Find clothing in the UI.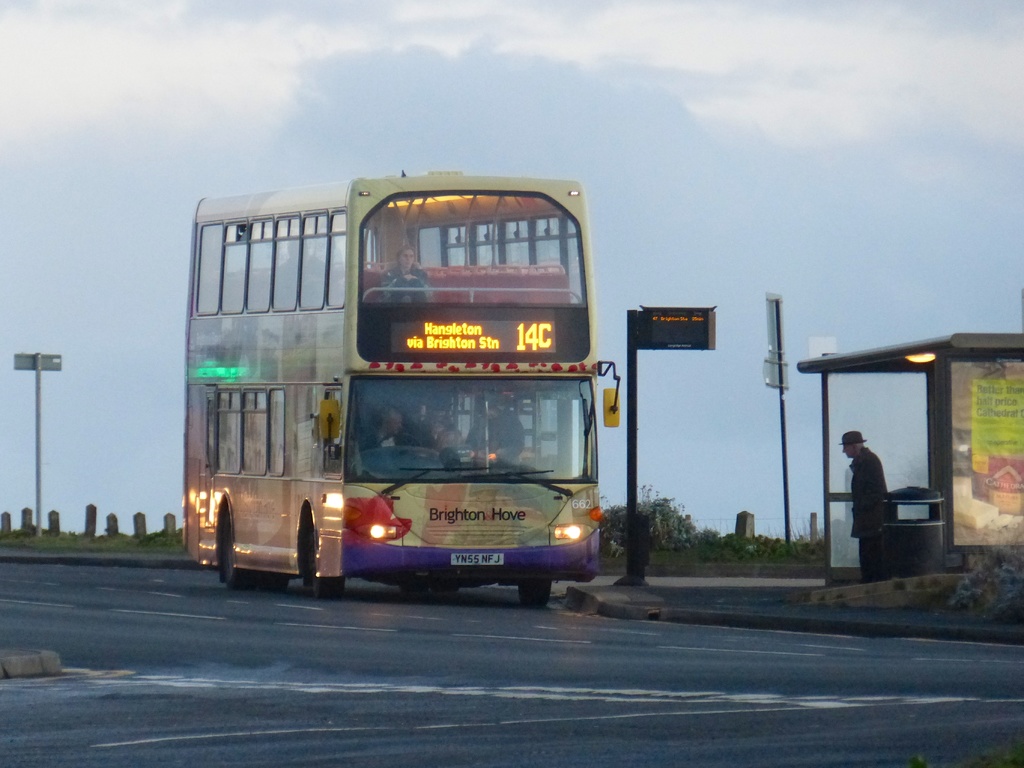
UI element at [left=383, top=261, right=440, bottom=291].
